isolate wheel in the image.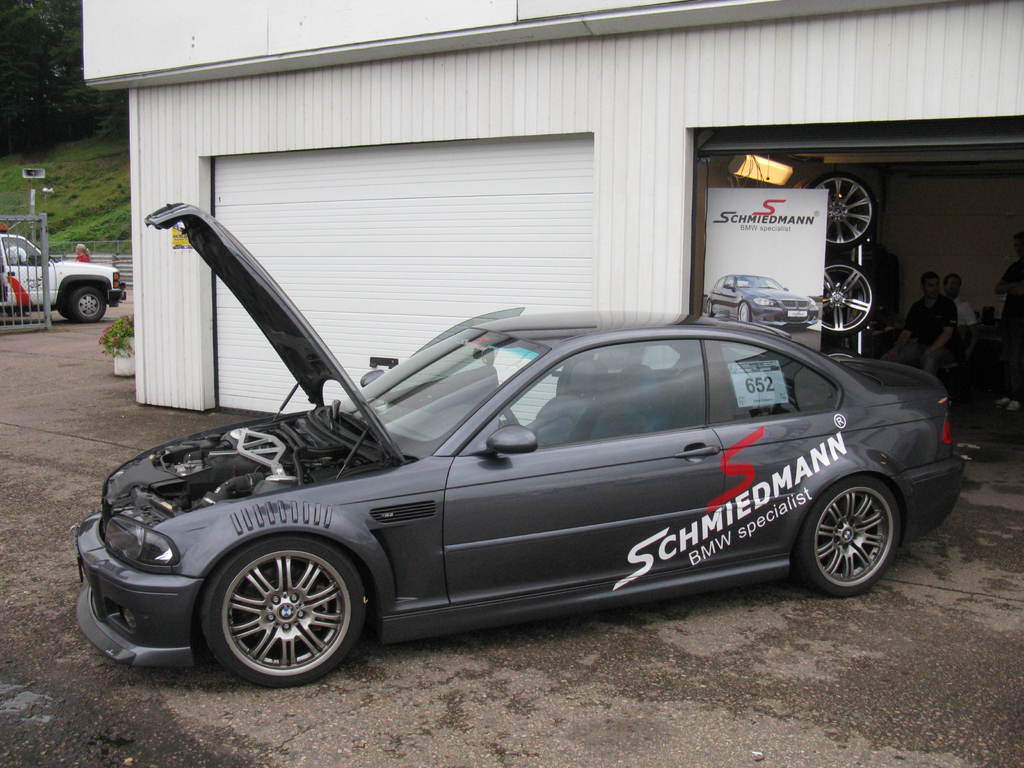
Isolated region: 822, 167, 883, 249.
